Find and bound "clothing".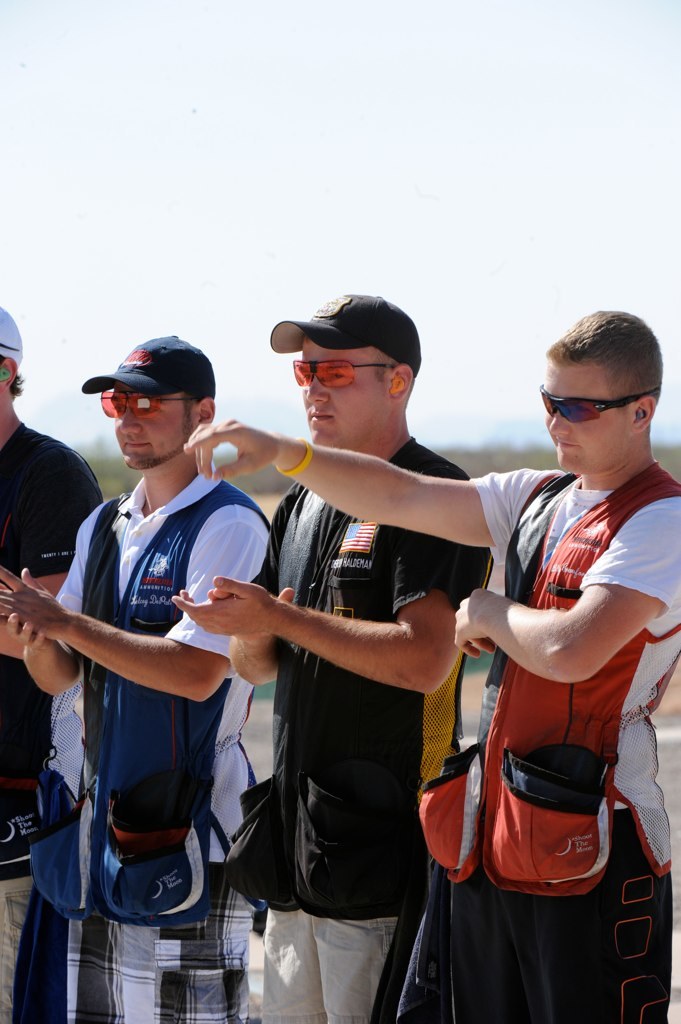
Bound: 374, 471, 680, 1023.
